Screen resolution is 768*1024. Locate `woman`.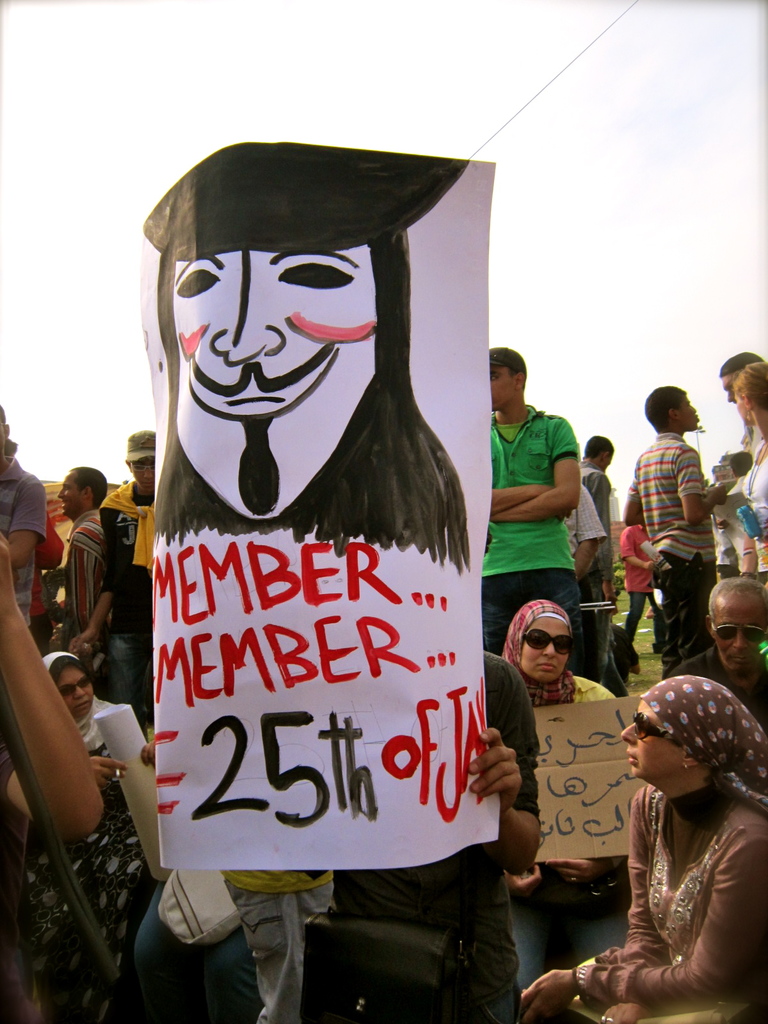
{"left": 499, "top": 598, "right": 629, "bottom": 1023}.
